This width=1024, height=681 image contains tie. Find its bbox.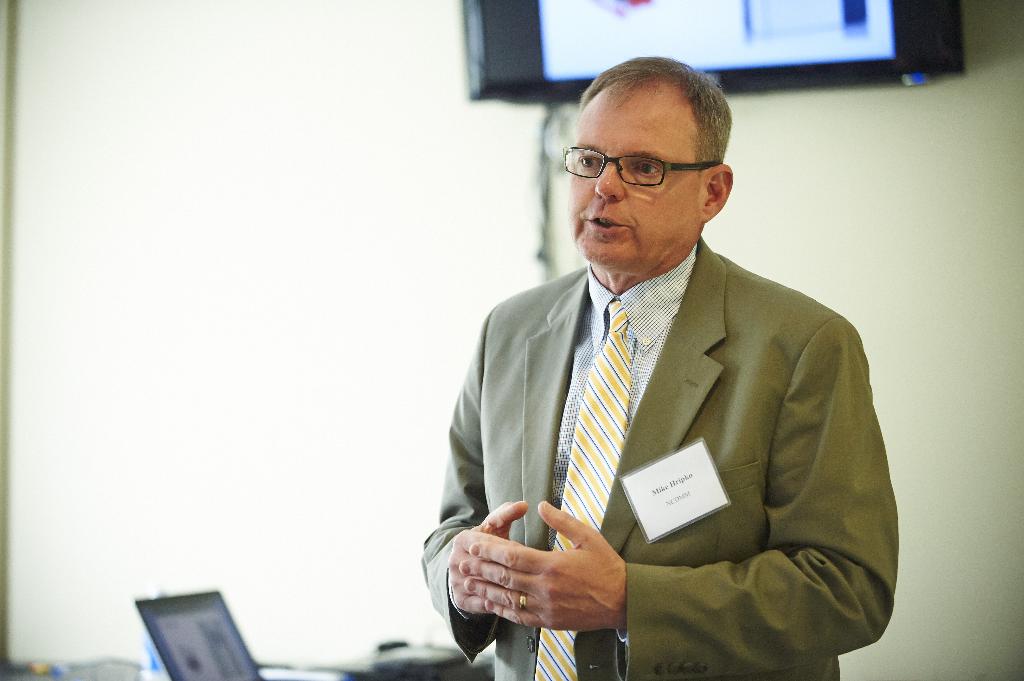
(x1=531, y1=303, x2=630, y2=680).
